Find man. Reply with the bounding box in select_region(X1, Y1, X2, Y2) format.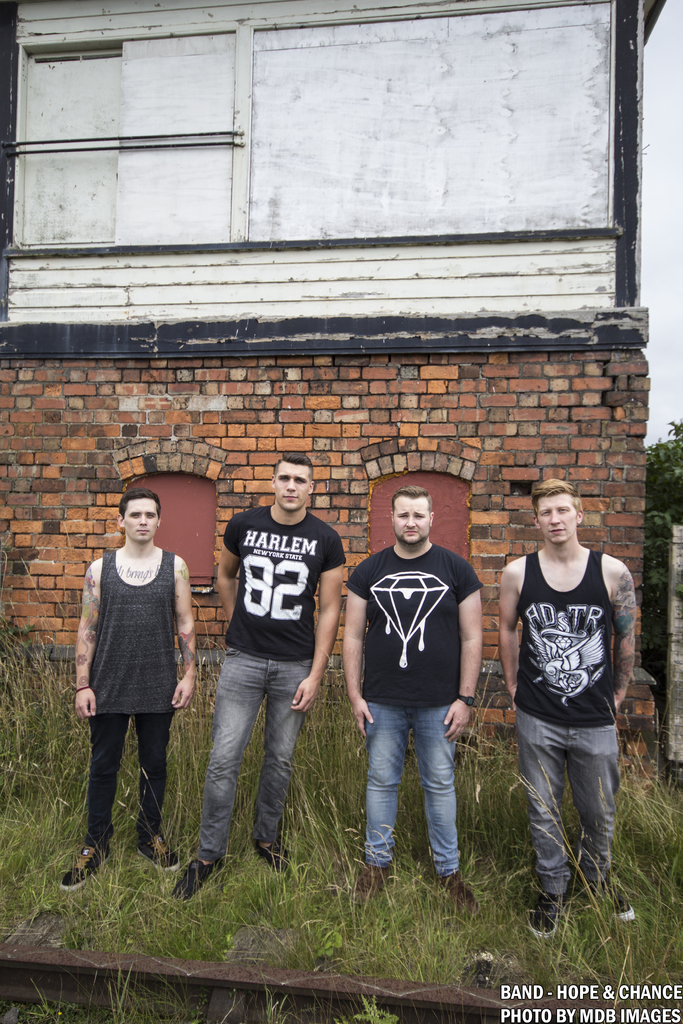
select_region(339, 493, 503, 909).
